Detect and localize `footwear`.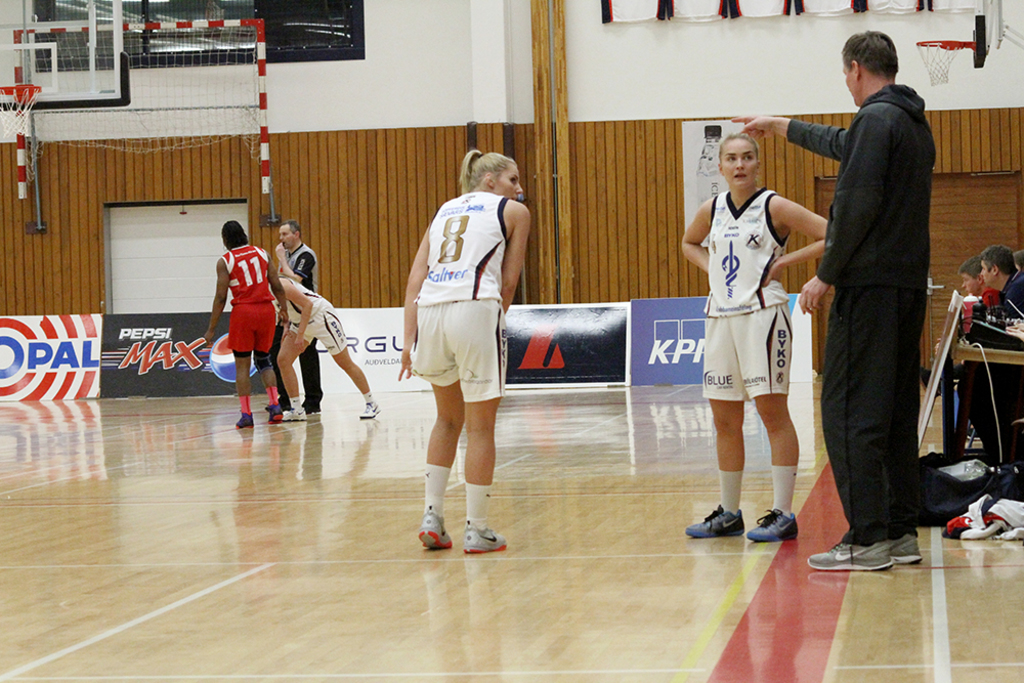
Localized at pyautogui.locateOnScreen(419, 501, 450, 552).
